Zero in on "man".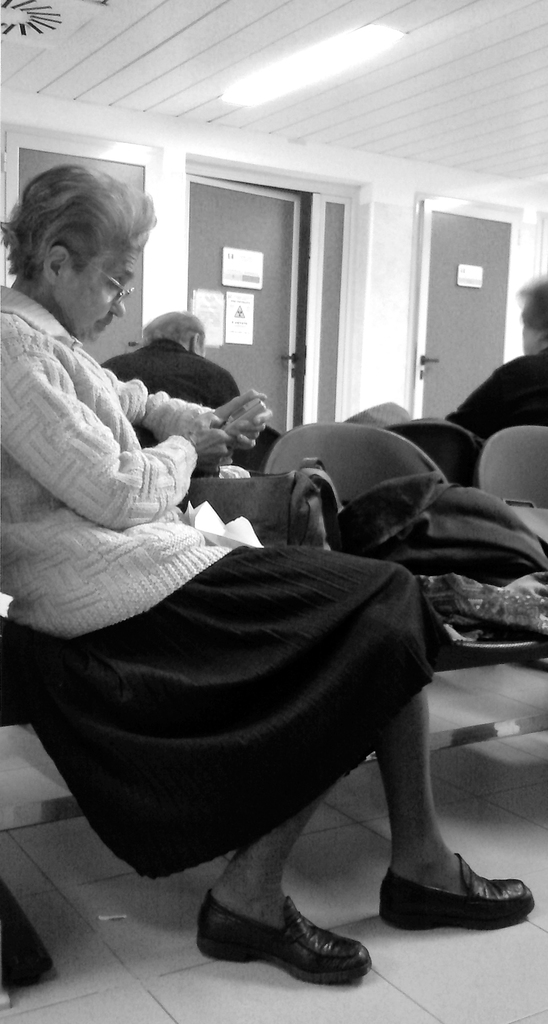
Zeroed in: Rect(95, 311, 237, 470).
